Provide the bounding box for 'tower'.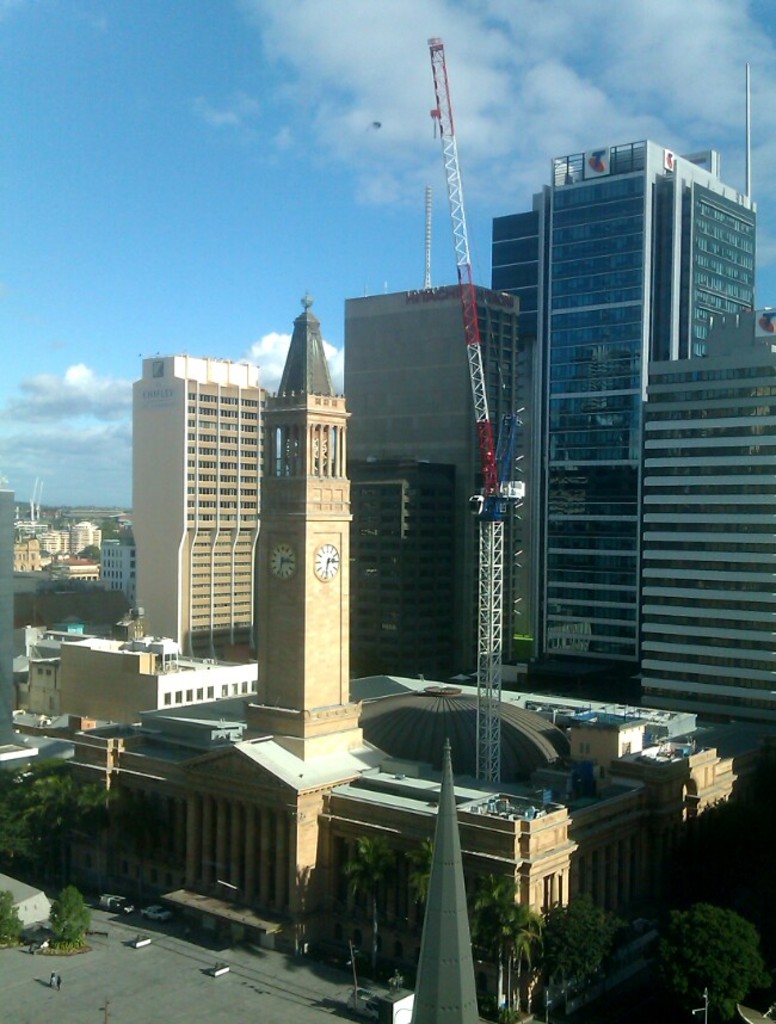
BBox(486, 141, 733, 716).
